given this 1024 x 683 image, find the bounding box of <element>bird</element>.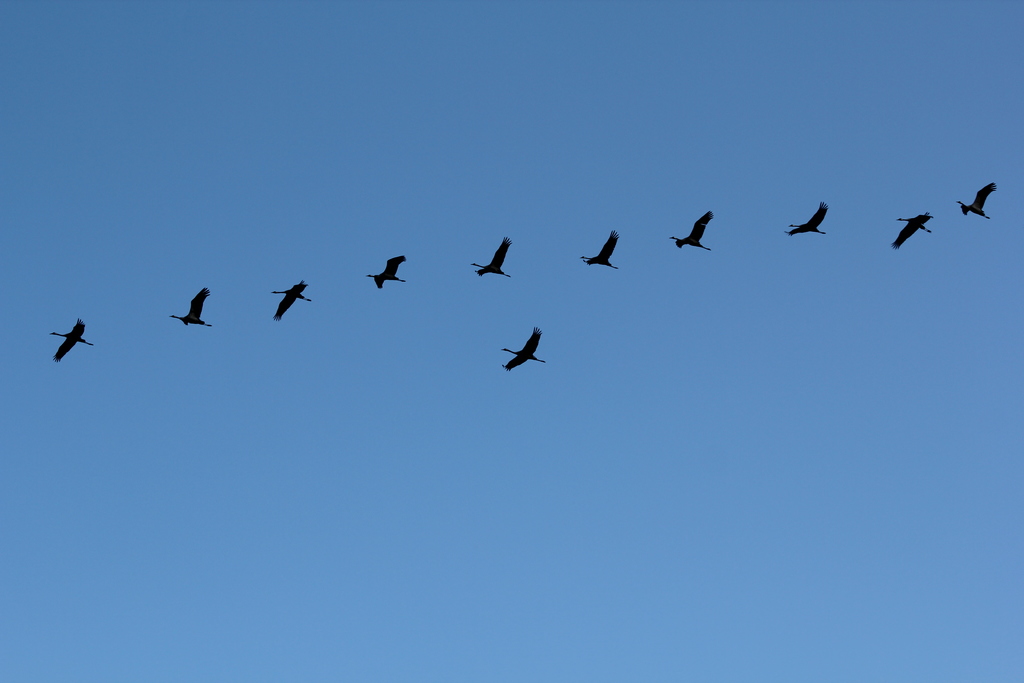
50 319 97 363.
